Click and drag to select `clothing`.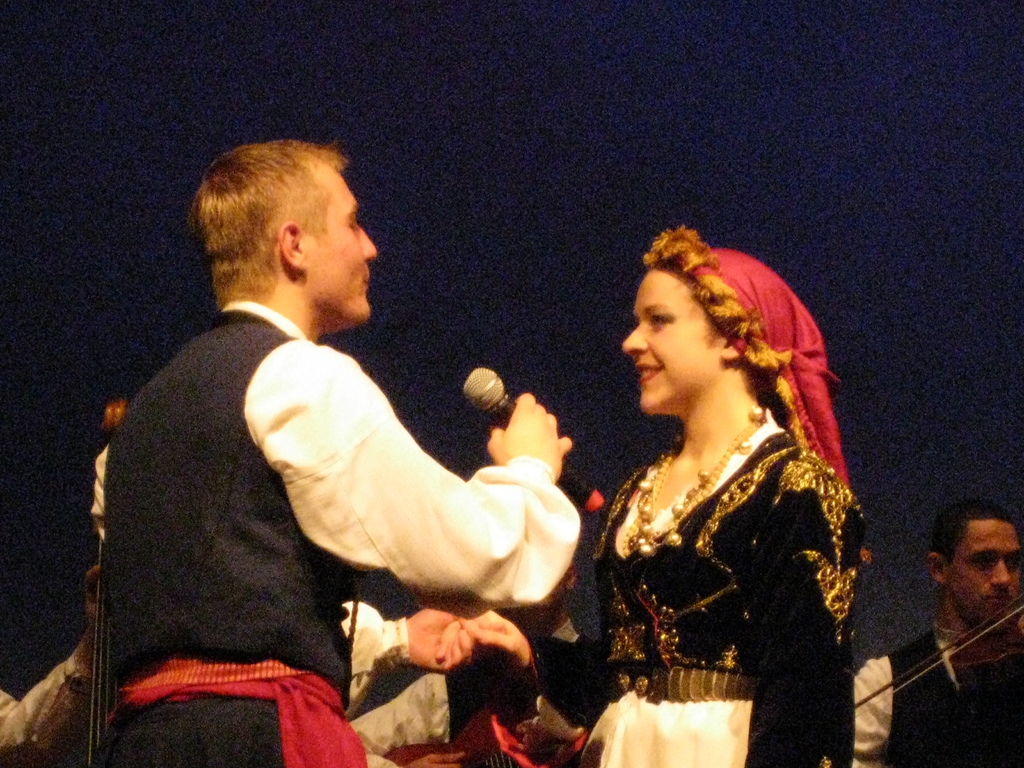
Selection: [left=544, top=408, right=869, bottom=767].
